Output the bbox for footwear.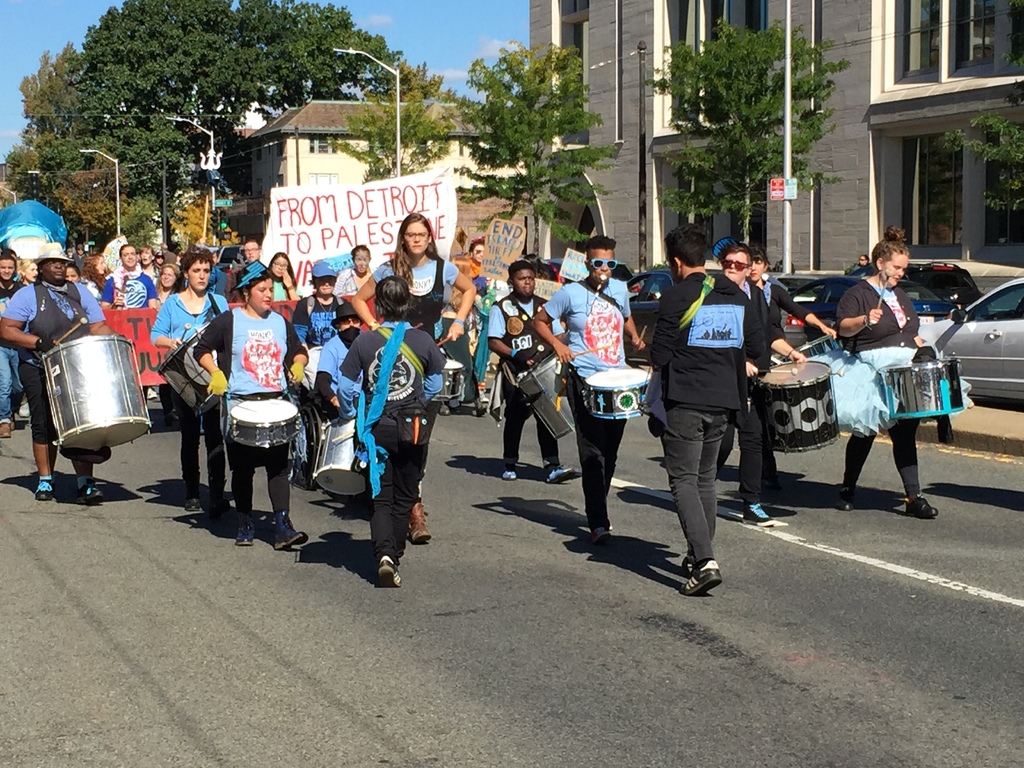
<box>829,484,852,511</box>.
